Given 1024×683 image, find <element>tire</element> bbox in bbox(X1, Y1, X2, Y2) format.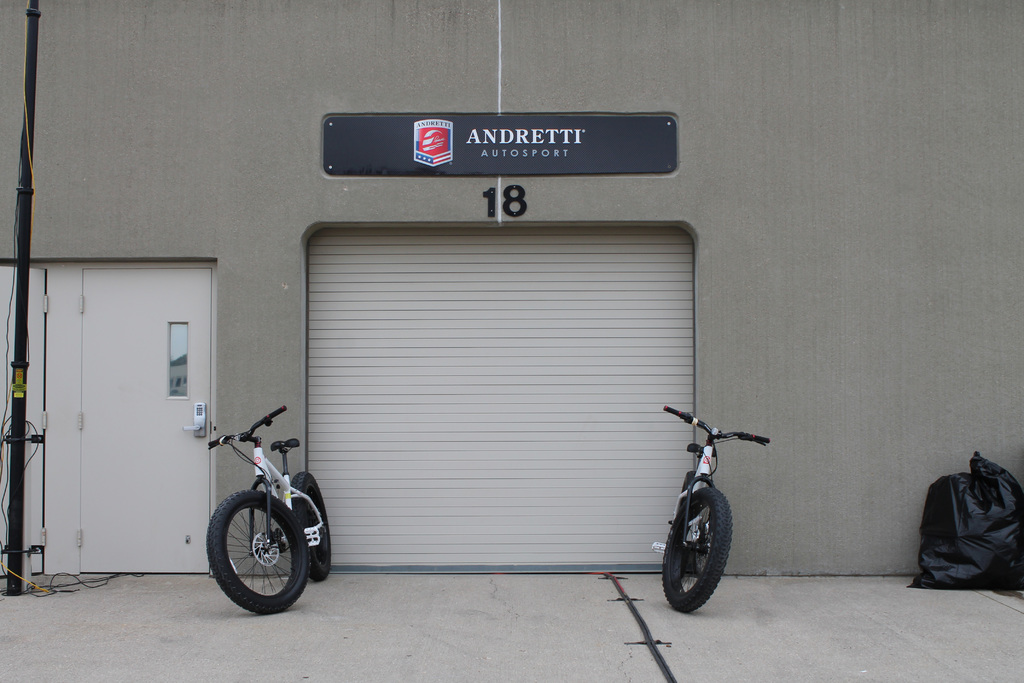
bbox(662, 484, 732, 612).
